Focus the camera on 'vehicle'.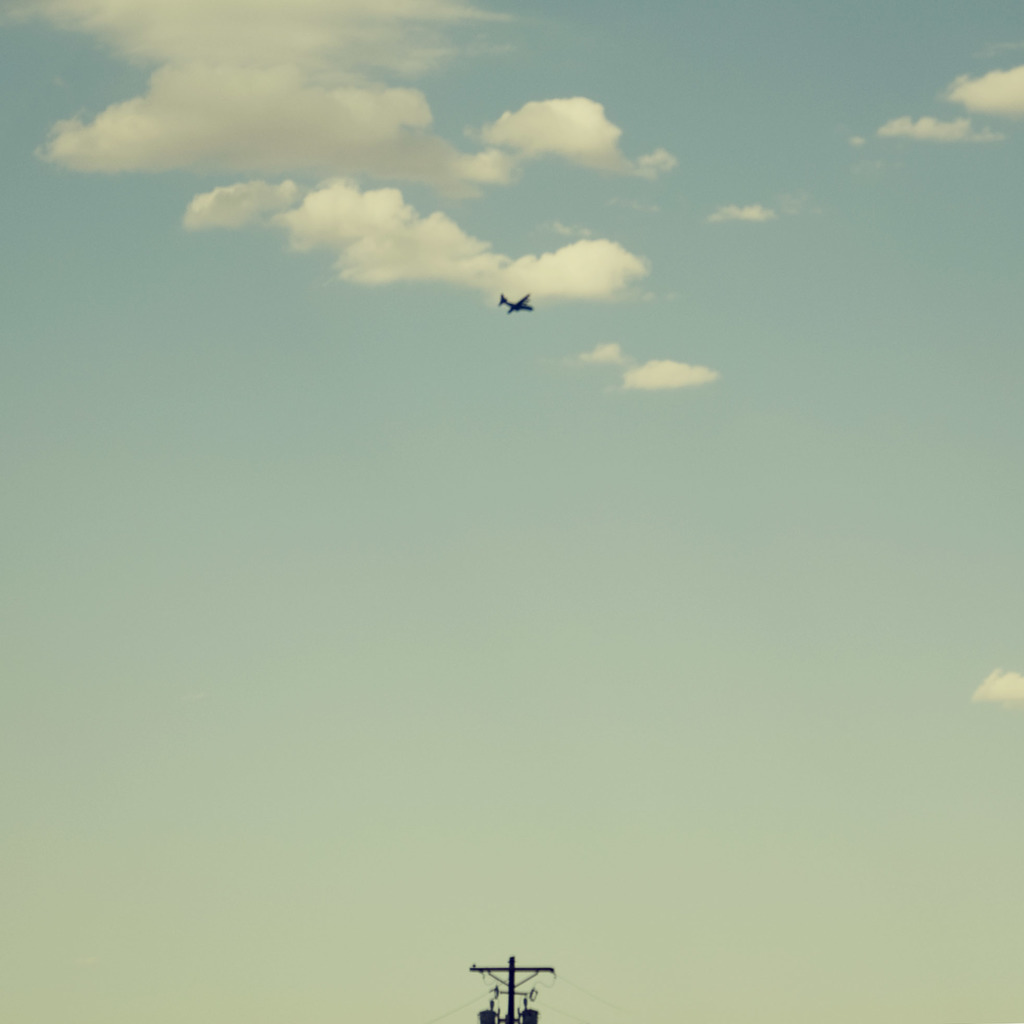
Focus region: bbox=(498, 294, 534, 313).
